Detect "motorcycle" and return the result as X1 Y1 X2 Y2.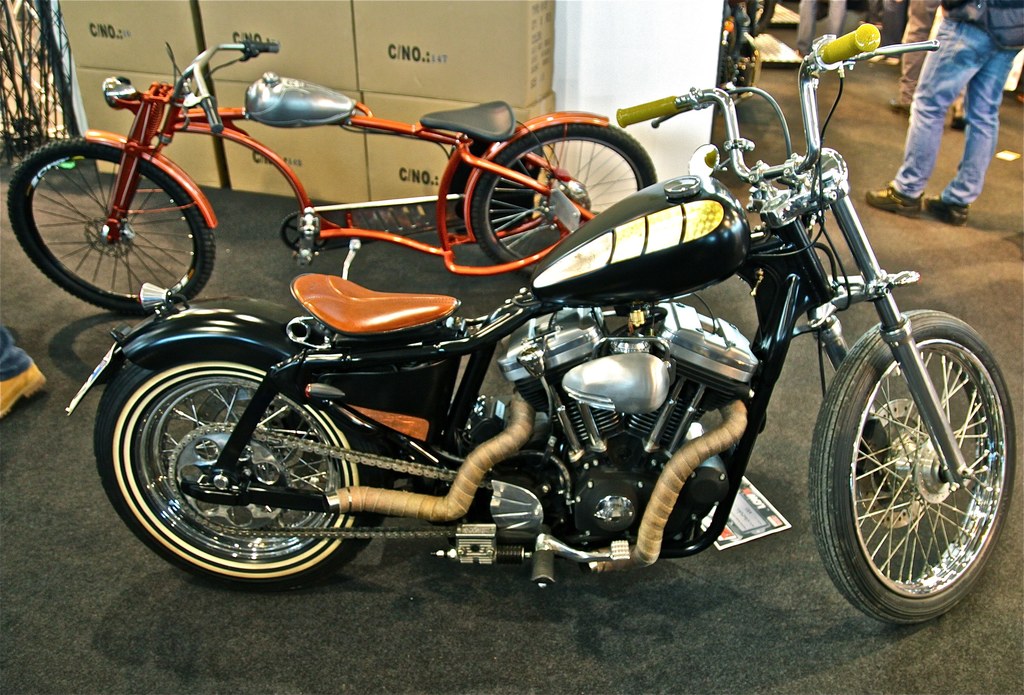
81 13 999 618.
